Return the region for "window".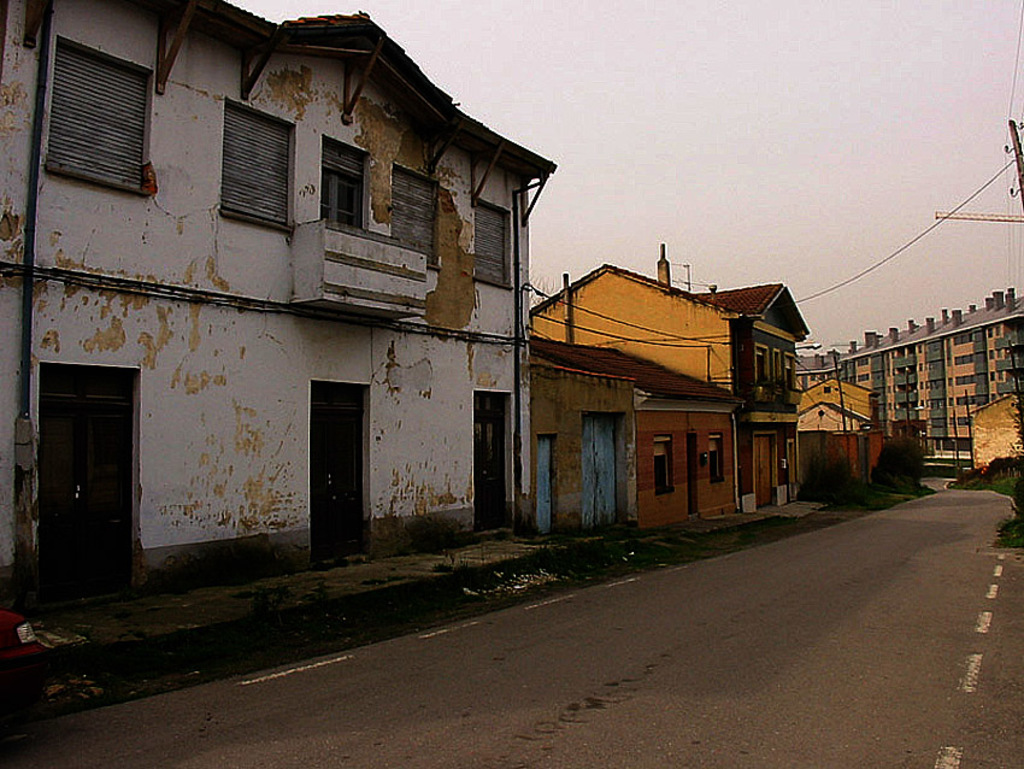
x1=395 y1=164 x2=439 y2=265.
